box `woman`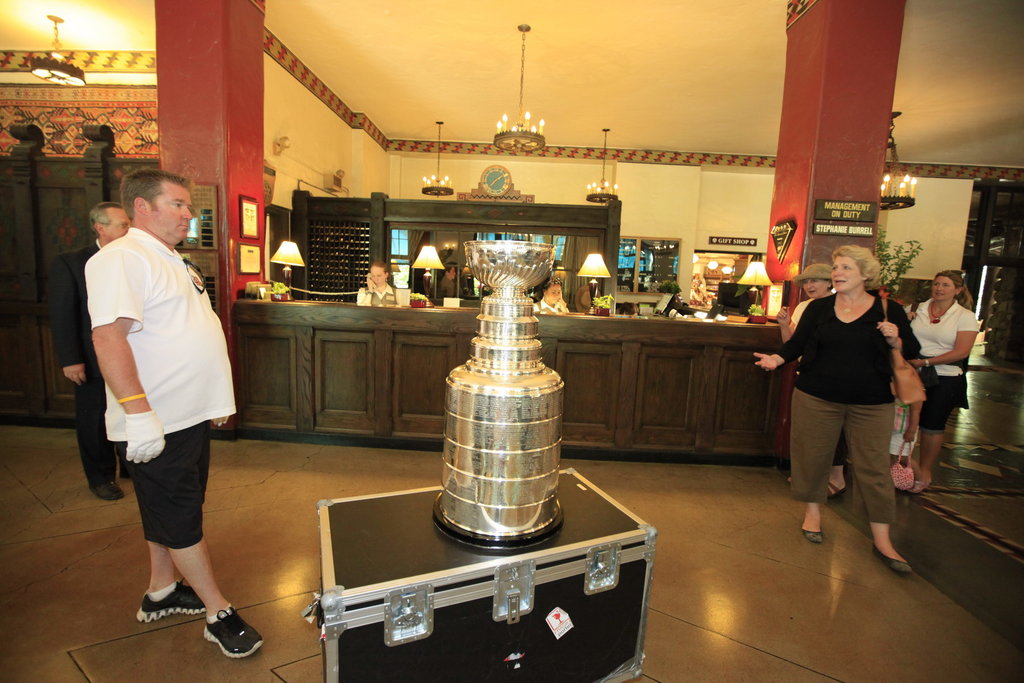
locate(899, 269, 981, 490)
